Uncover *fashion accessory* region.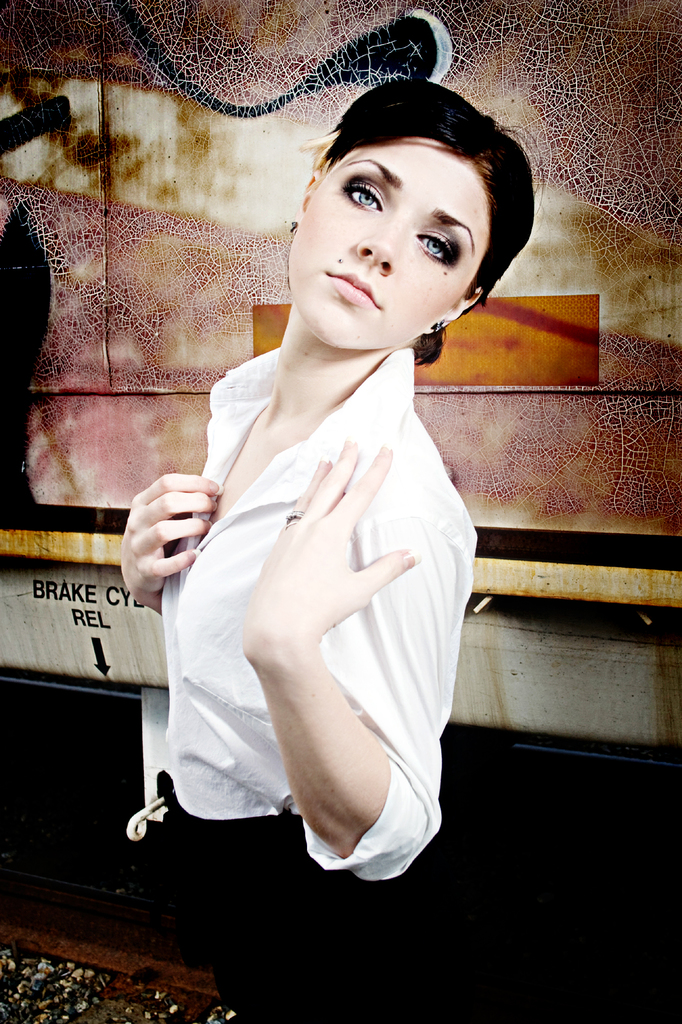
Uncovered: (x1=290, y1=220, x2=298, y2=234).
